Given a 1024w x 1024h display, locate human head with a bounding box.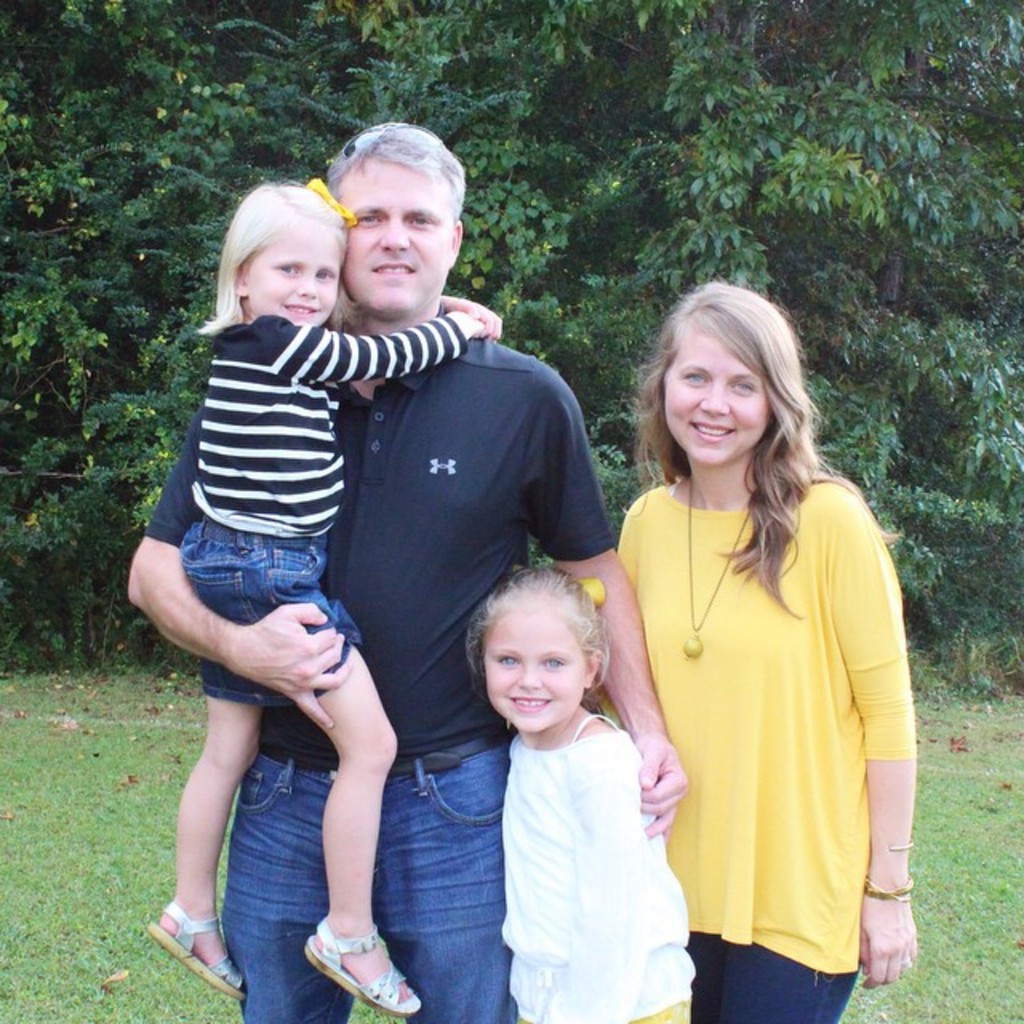
Located: [648,282,800,462].
